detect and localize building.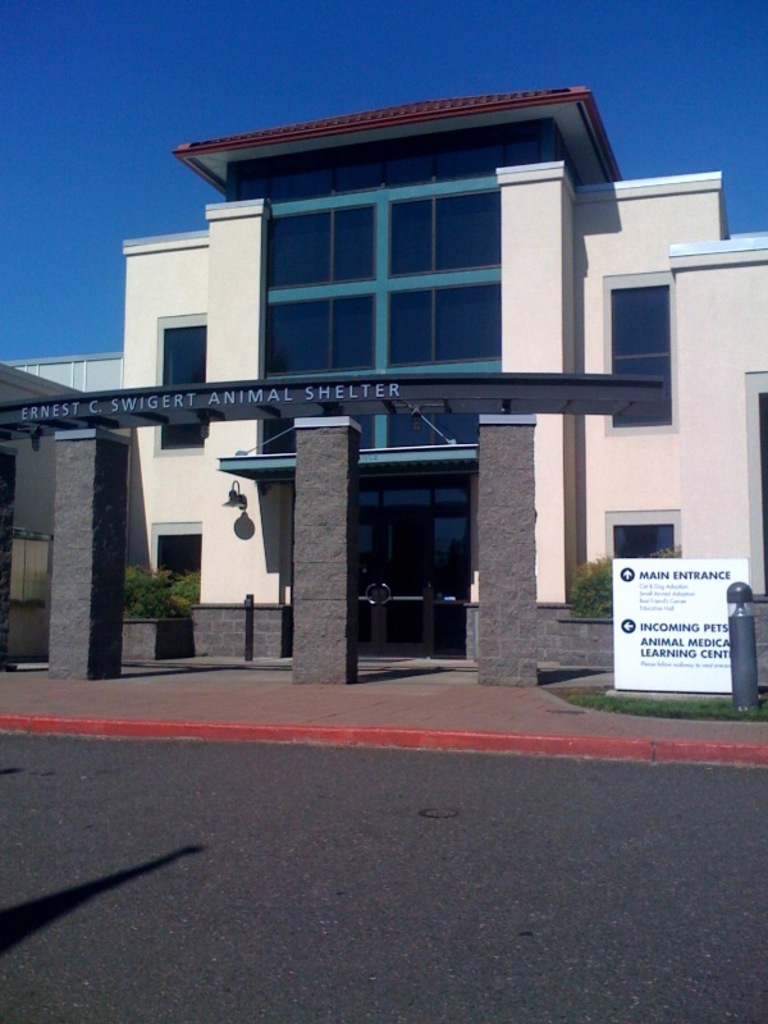
Localized at locate(0, 81, 767, 771).
